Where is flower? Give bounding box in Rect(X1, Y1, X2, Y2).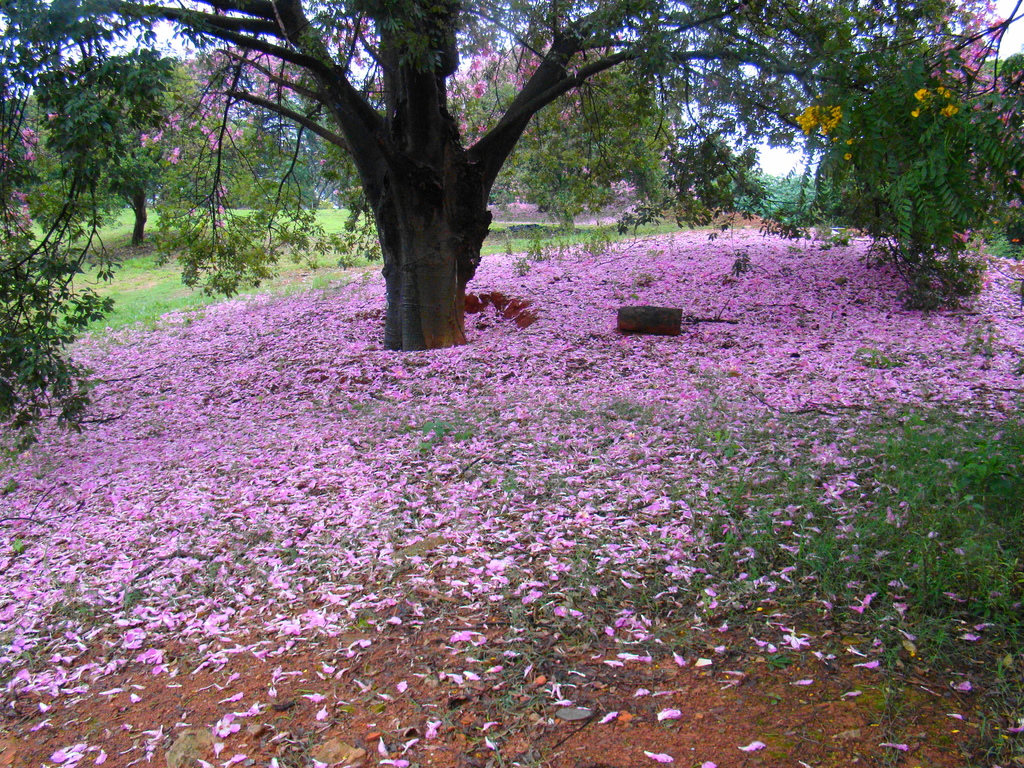
Rect(429, 456, 445, 481).
